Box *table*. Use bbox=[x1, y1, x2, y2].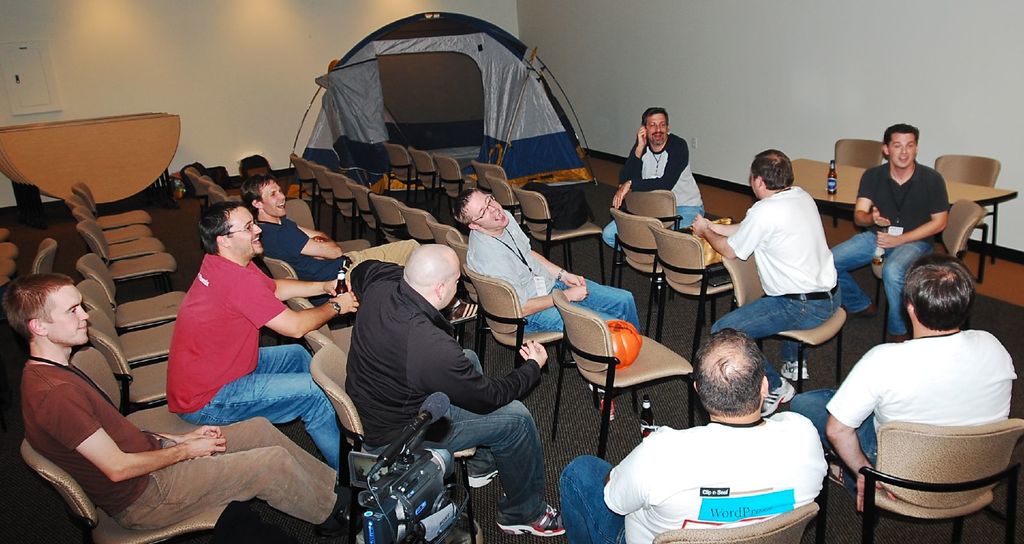
bbox=[790, 156, 1020, 291].
